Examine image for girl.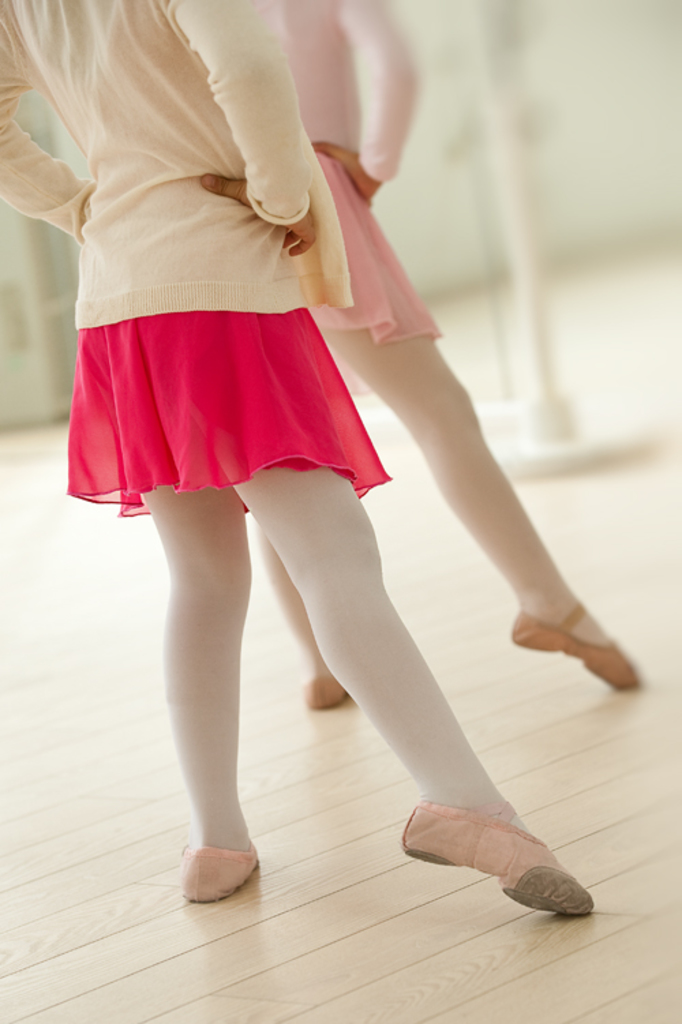
Examination result: (0,0,589,908).
